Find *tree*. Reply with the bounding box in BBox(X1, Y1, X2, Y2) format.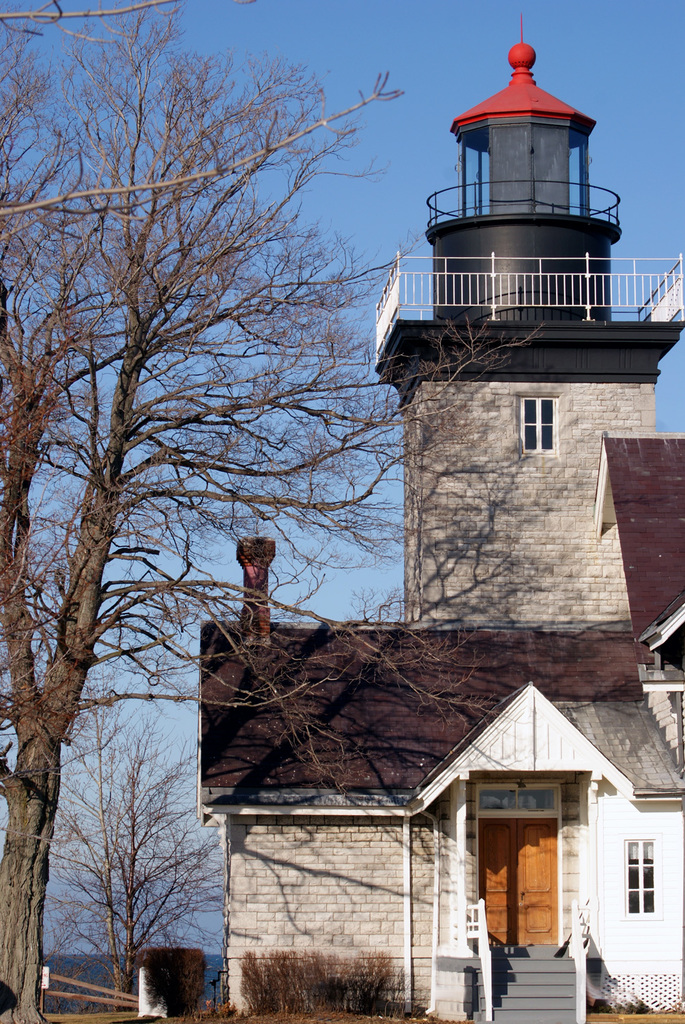
BBox(40, 0, 499, 1003).
